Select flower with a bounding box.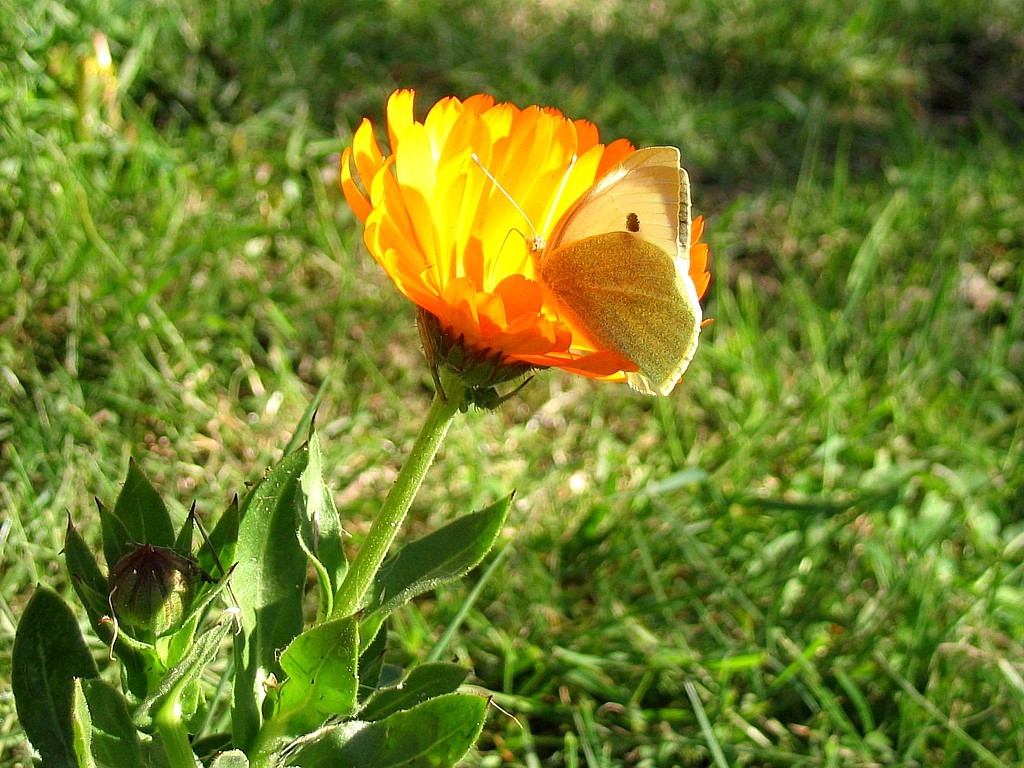
[344, 78, 700, 401].
